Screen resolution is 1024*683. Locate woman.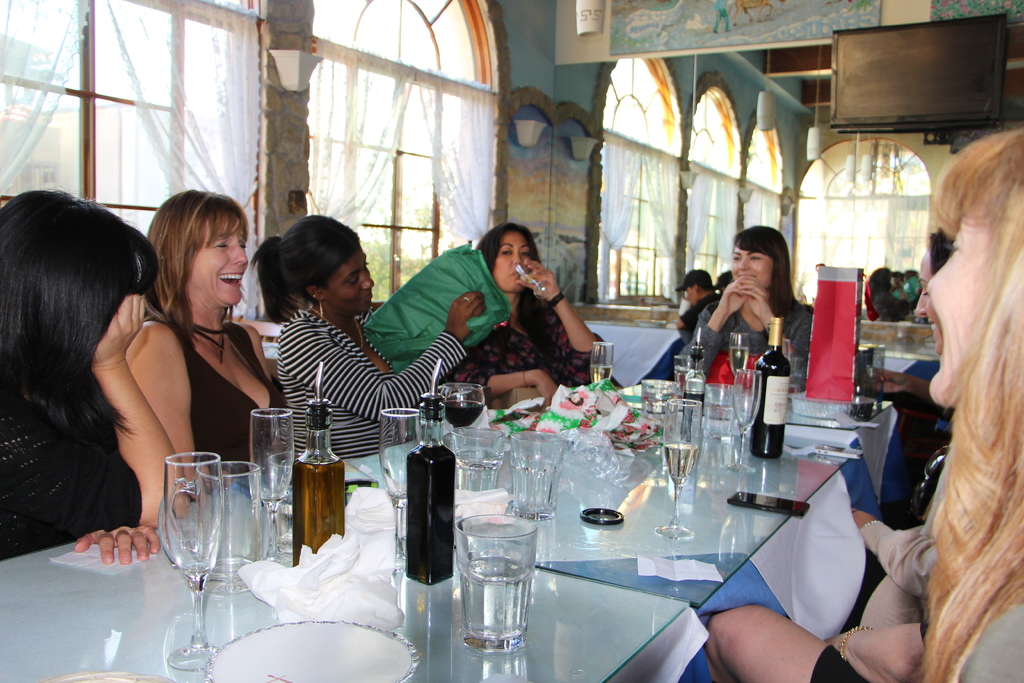
124 187 291 472.
